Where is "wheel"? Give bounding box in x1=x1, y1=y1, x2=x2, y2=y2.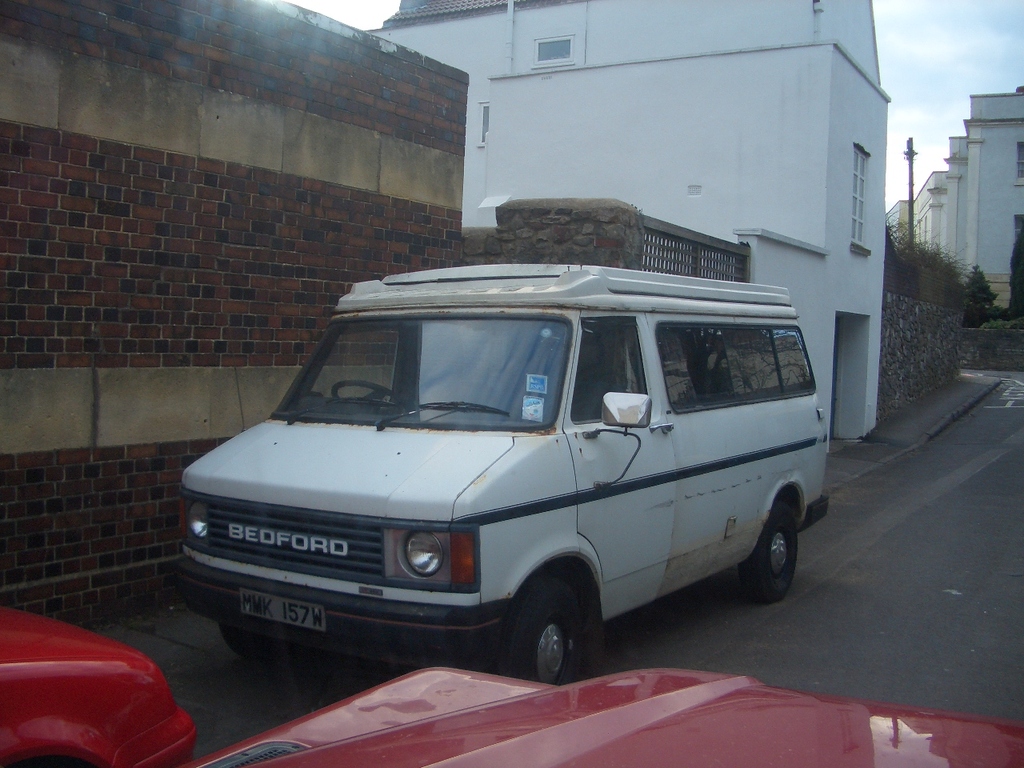
x1=498, y1=576, x2=582, y2=686.
